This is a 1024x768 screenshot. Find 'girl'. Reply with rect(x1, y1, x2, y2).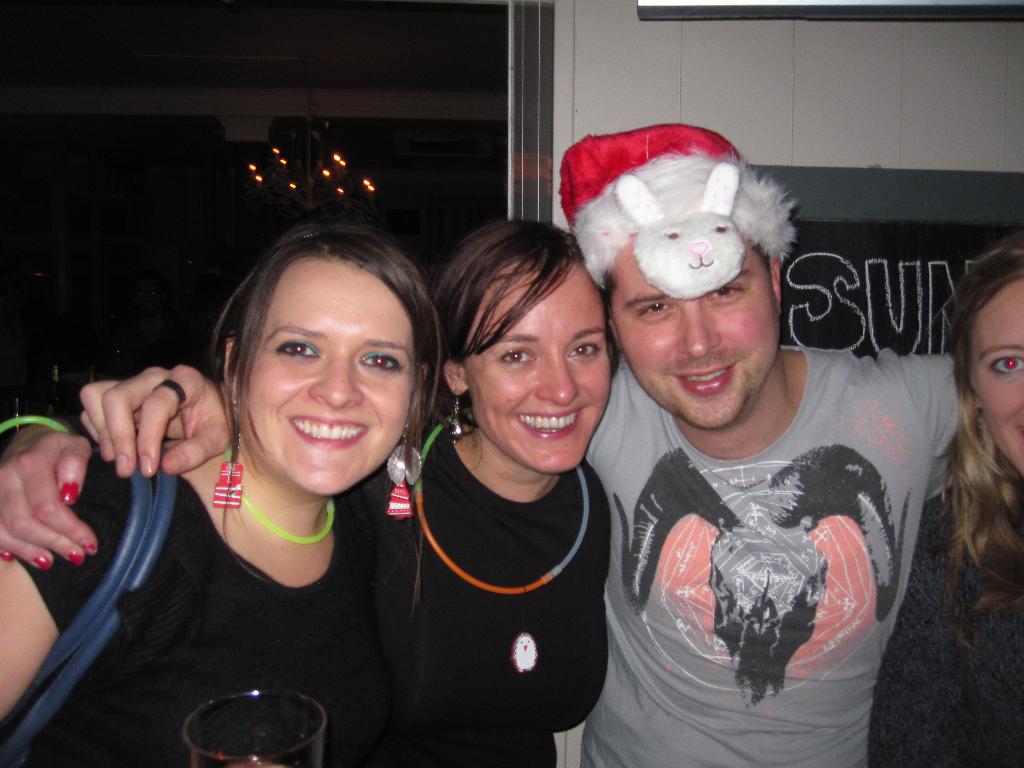
rect(868, 230, 1023, 767).
